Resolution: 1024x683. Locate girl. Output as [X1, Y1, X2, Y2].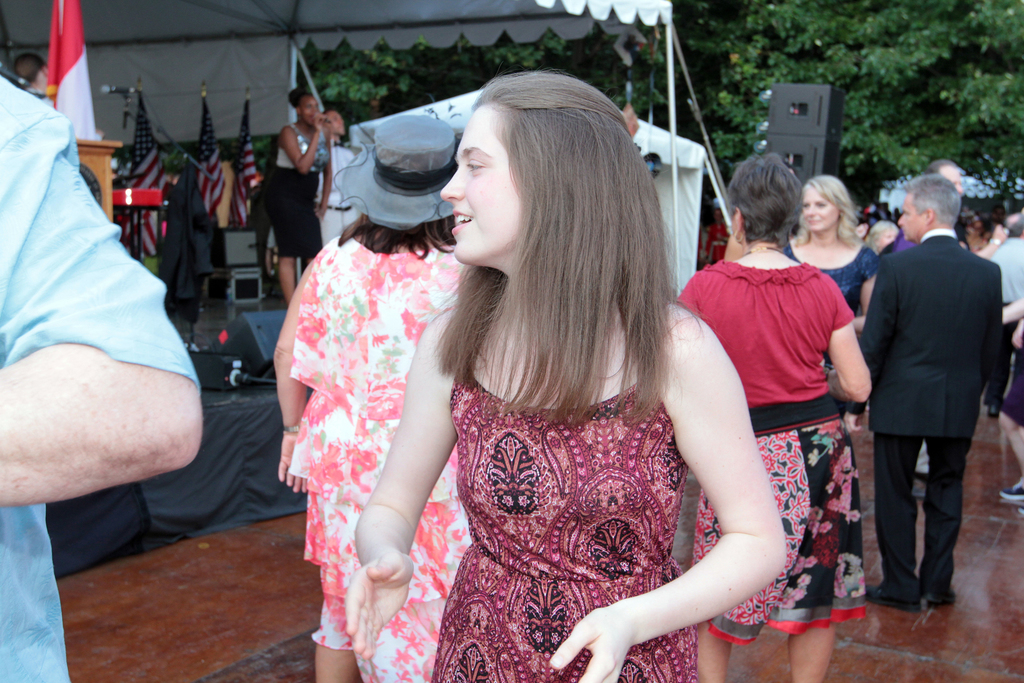
[776, 172, 881, 340].
